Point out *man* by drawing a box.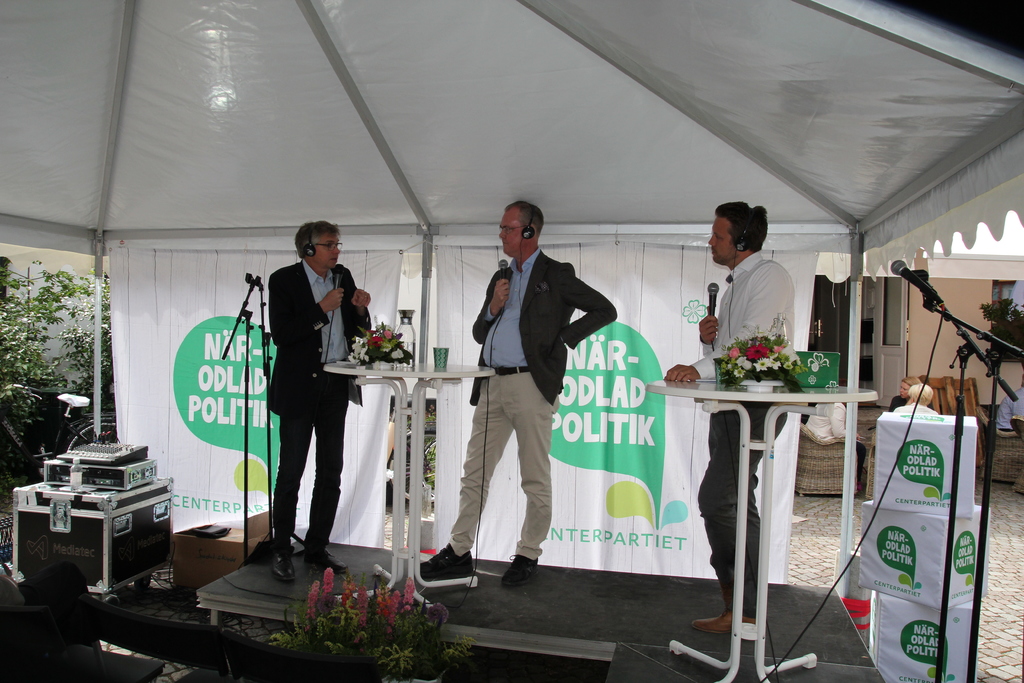
box=[249, 186, 347, 597].
